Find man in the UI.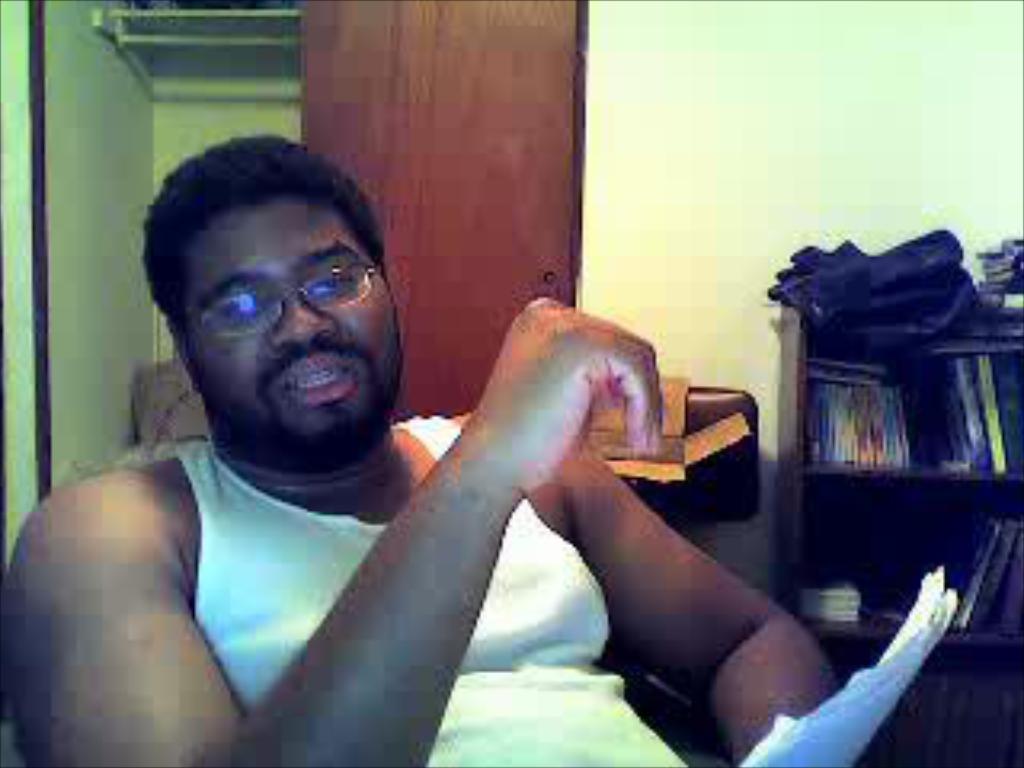
UI element at locate(0, 131, 842, 765).
